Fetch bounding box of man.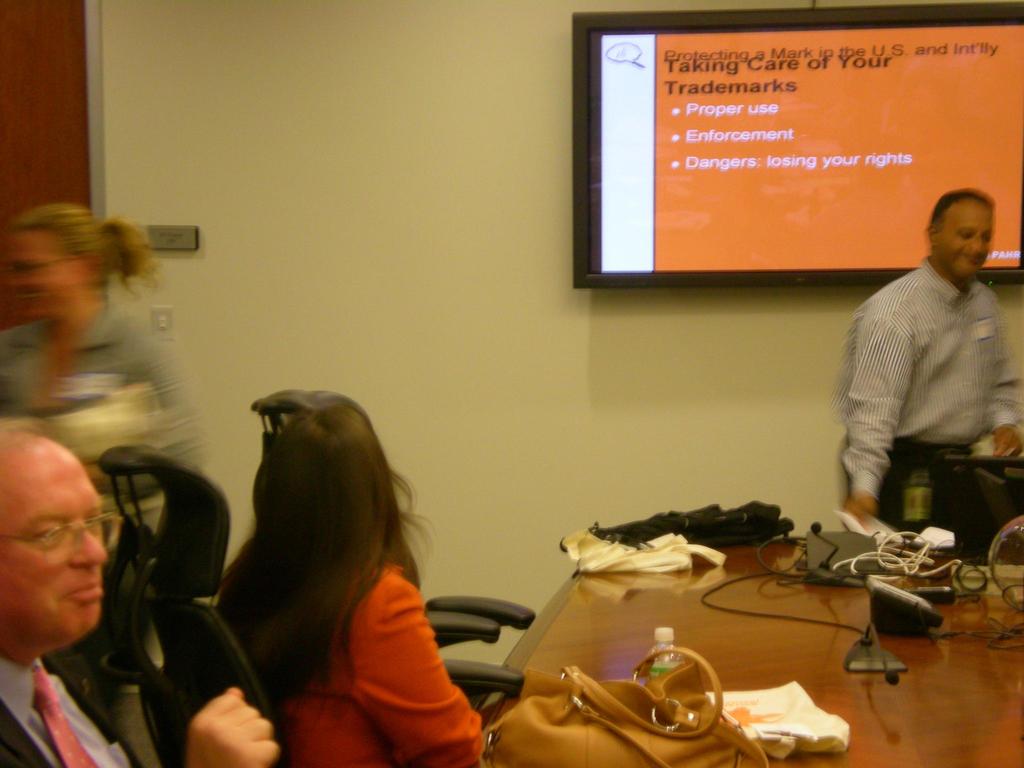
Bbox: 0/432/280/767.
